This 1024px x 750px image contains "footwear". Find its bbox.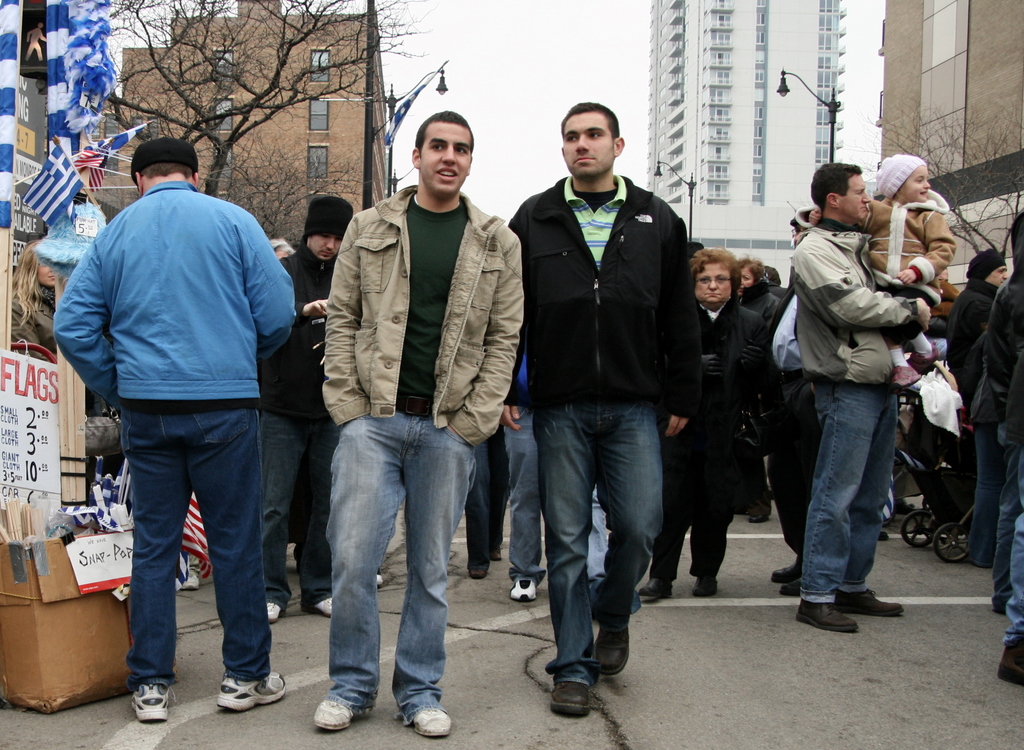
315, 699, 355, 730.
